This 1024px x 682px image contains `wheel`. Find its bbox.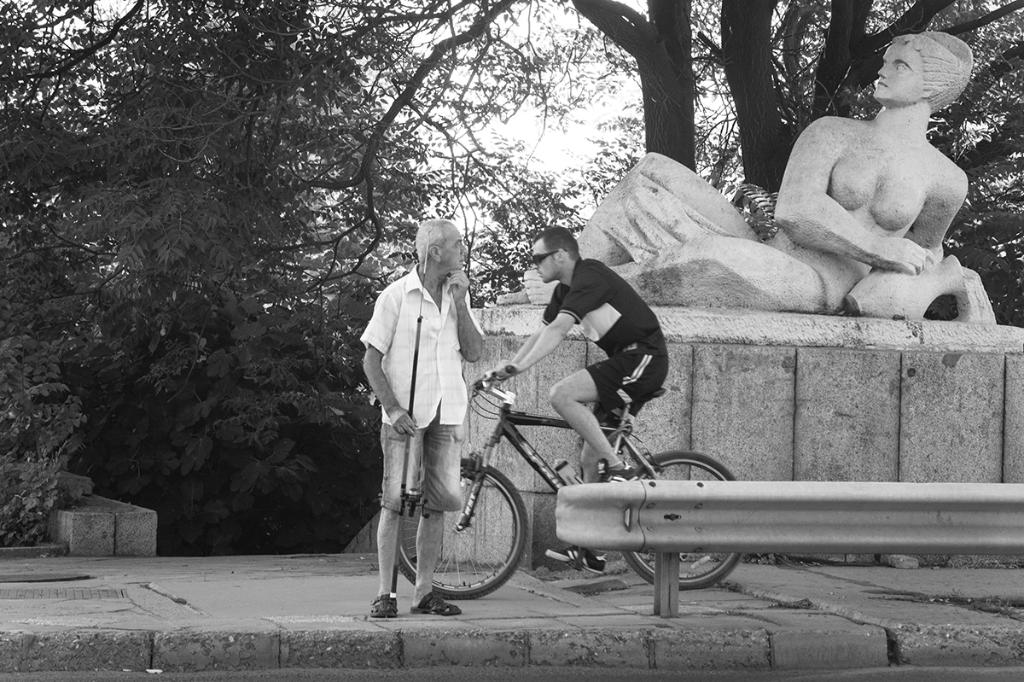
detection(426, 457, 528, 599).
